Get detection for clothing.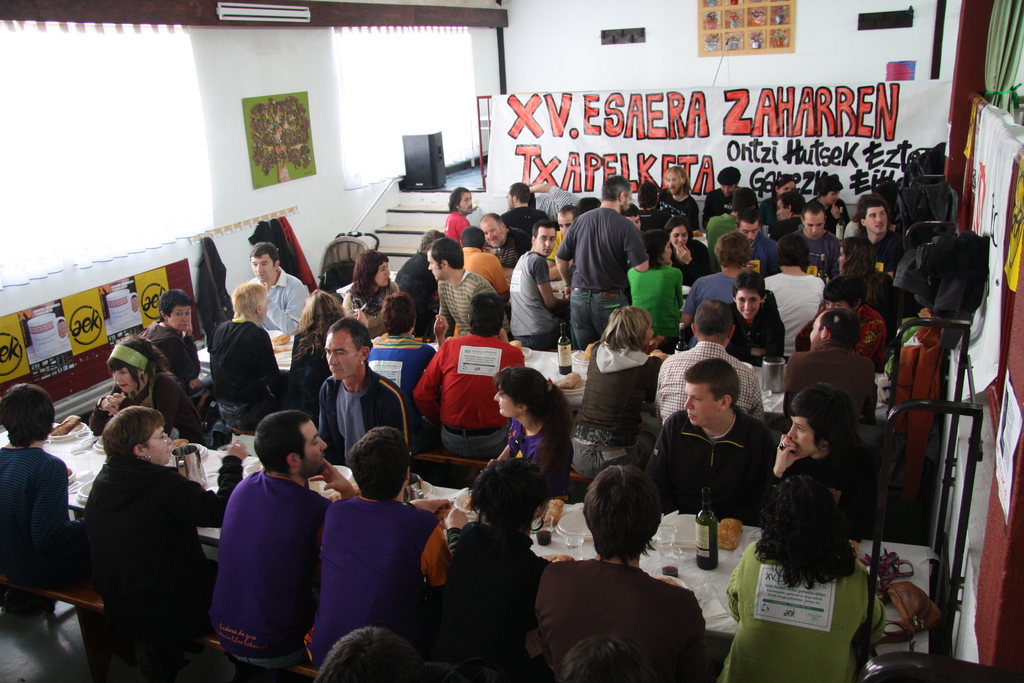
Detection: locate(662, 336, 754, 416).
